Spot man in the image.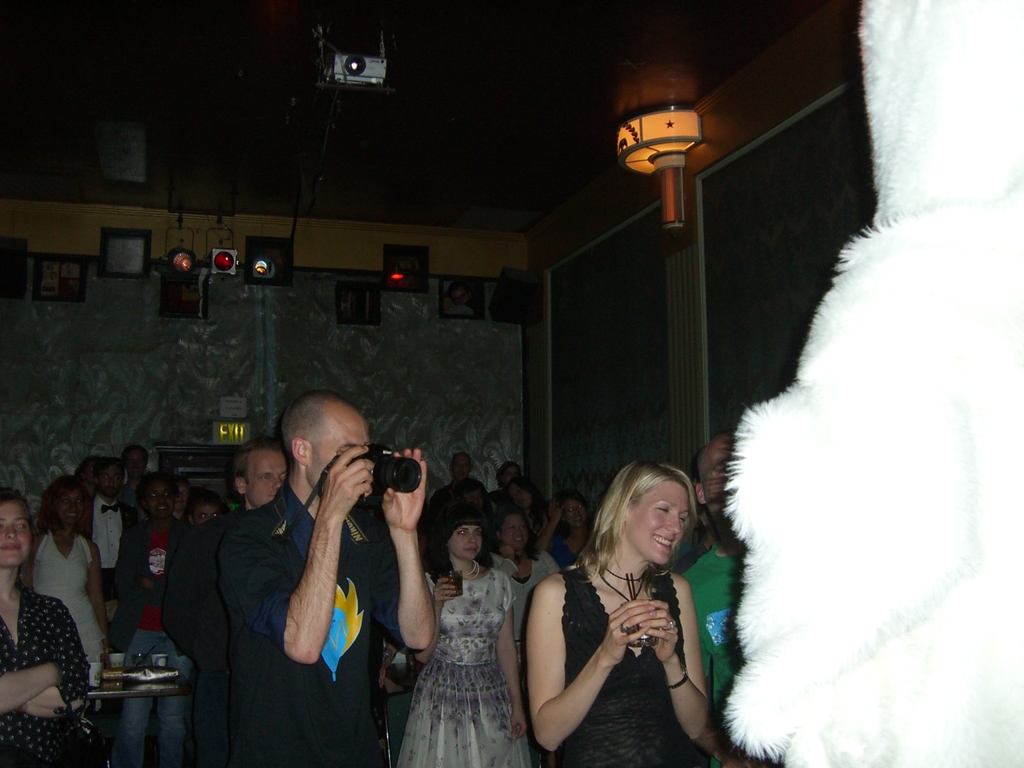
man found at 77,462,139,620.
